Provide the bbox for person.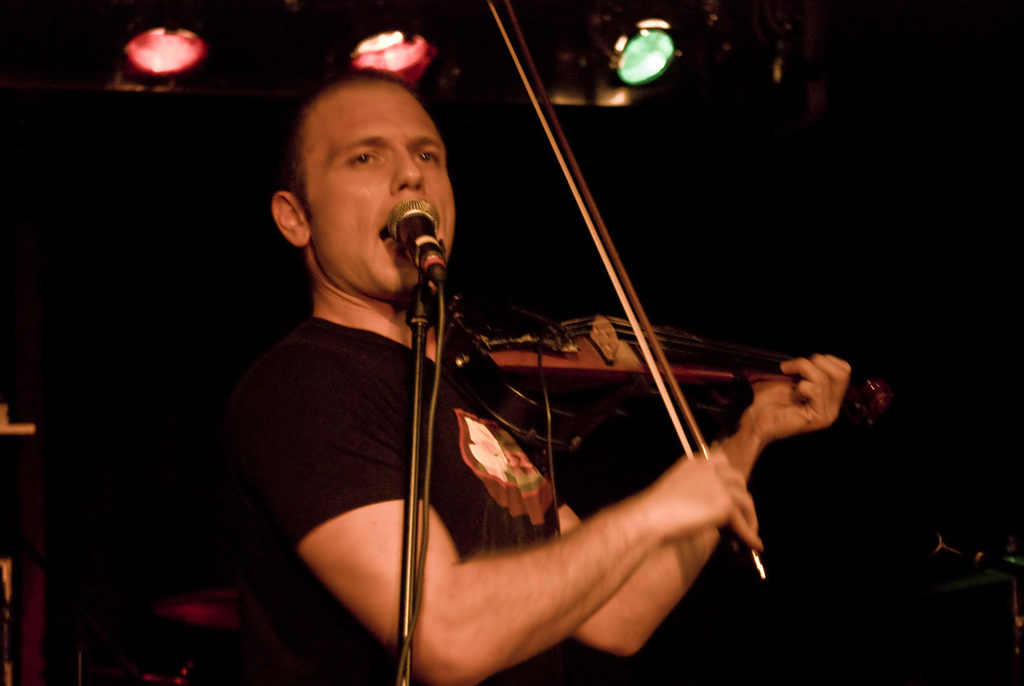
box(211, 28, 637, 685).
